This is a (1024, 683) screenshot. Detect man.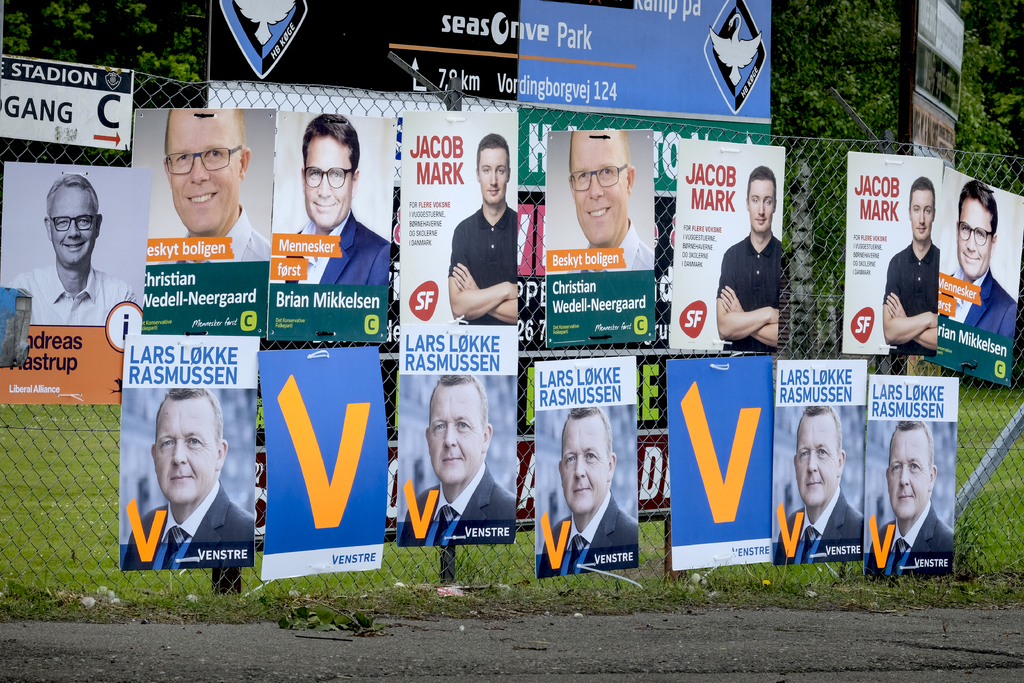
[left=167, top=106, right=268, bottom=261].
